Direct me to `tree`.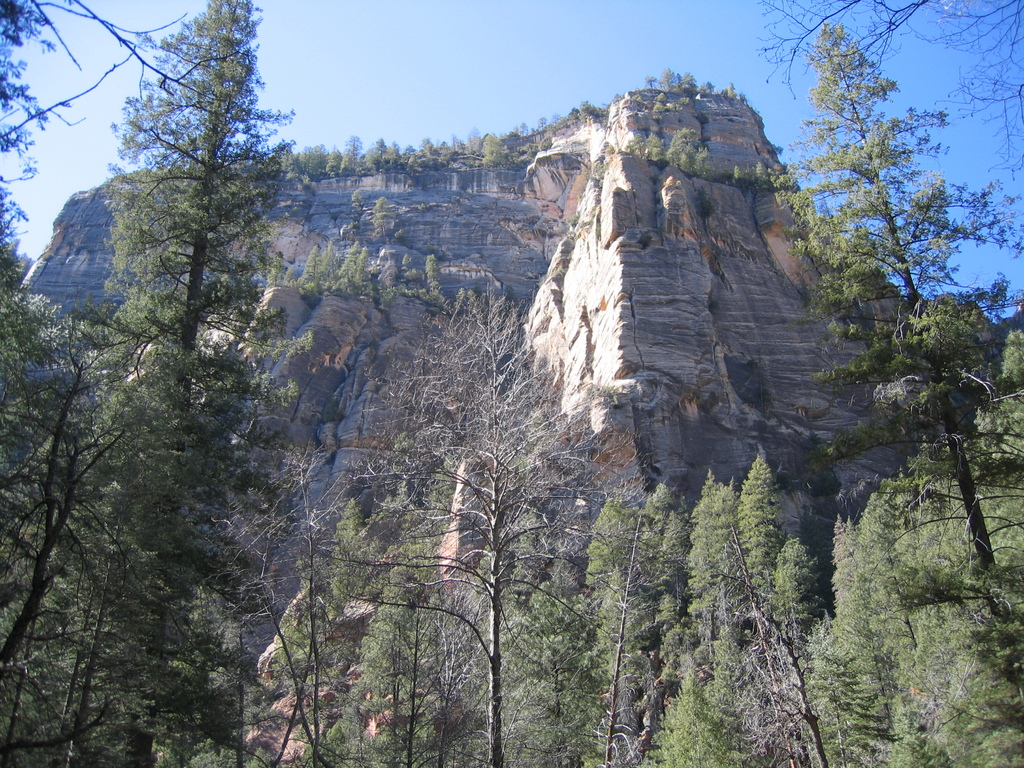
Direction: (x1=516, y1=571, x2=590, y2=762).
